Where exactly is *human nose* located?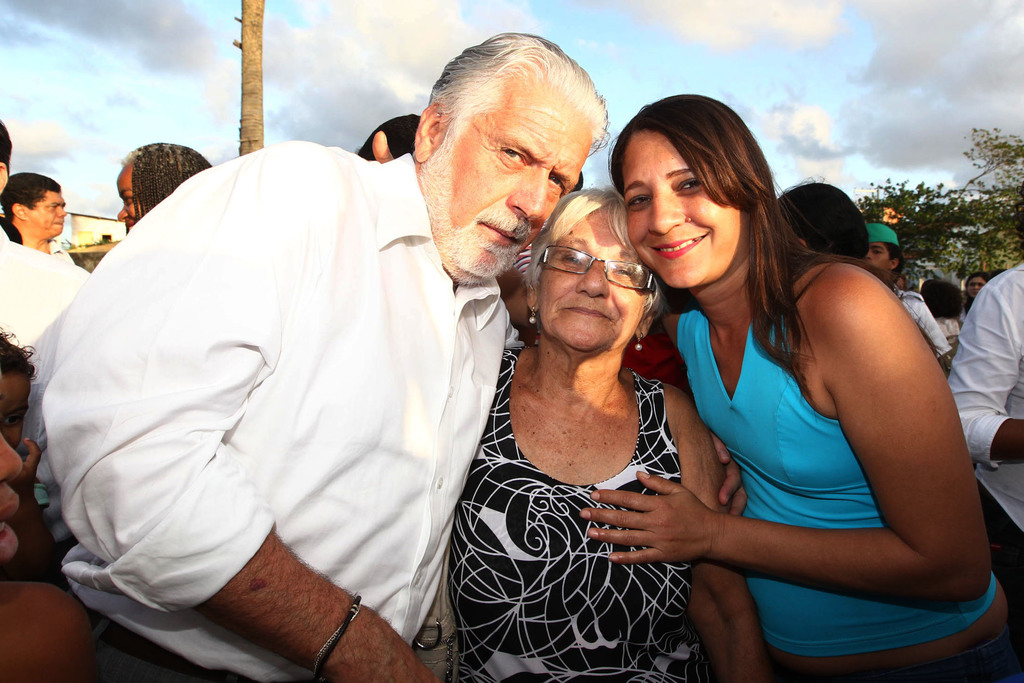
Its bounding box is 645/190/682/236.
